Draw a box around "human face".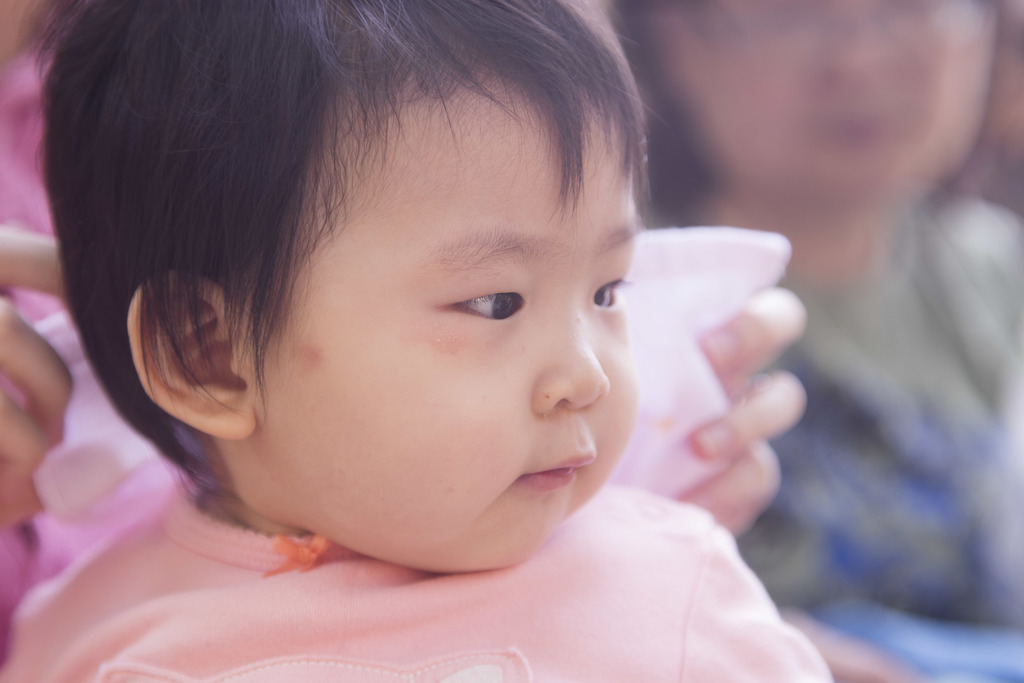
646 0 1004 209.
